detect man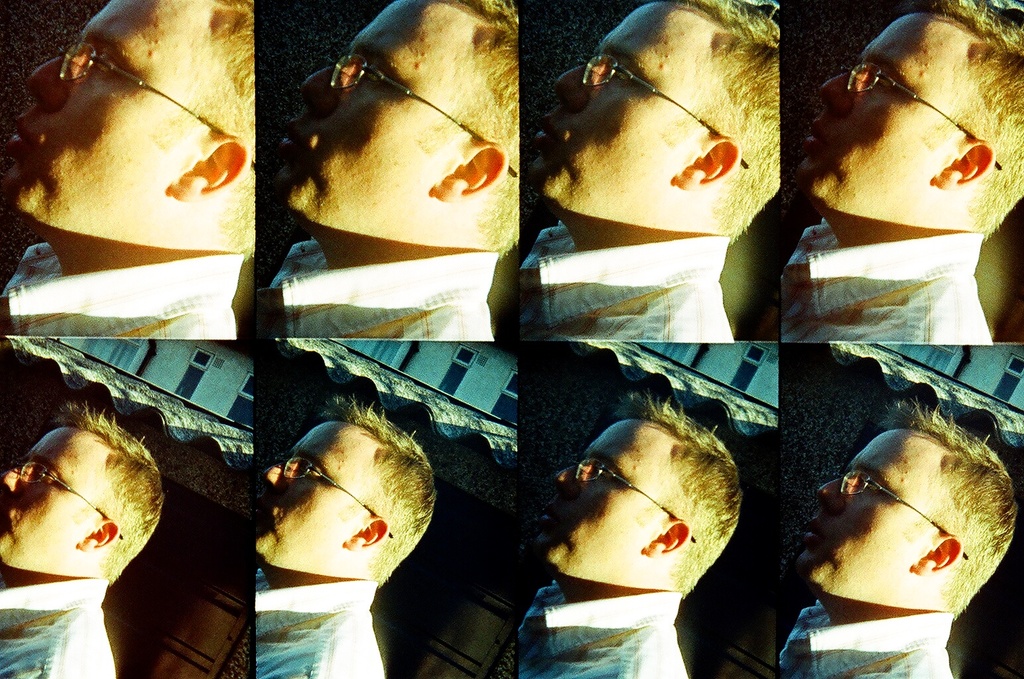
box(261, 0, 519, 340)
